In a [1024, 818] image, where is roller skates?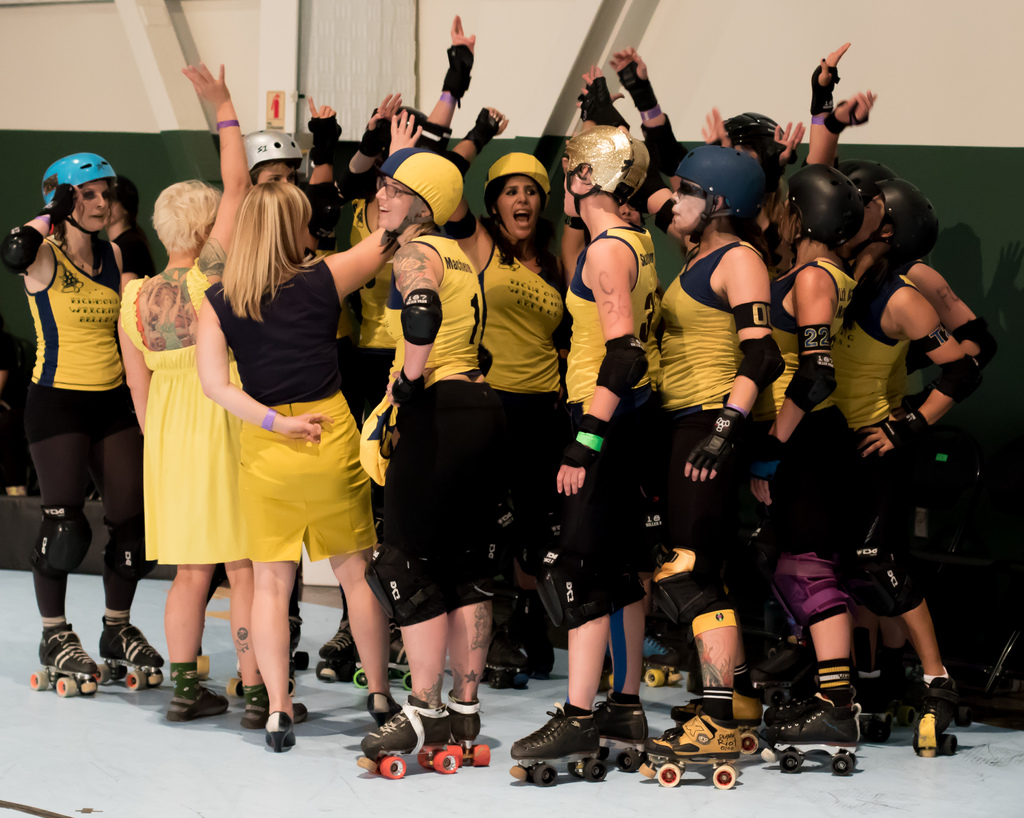
BBox(508, 696, 607, 789).
